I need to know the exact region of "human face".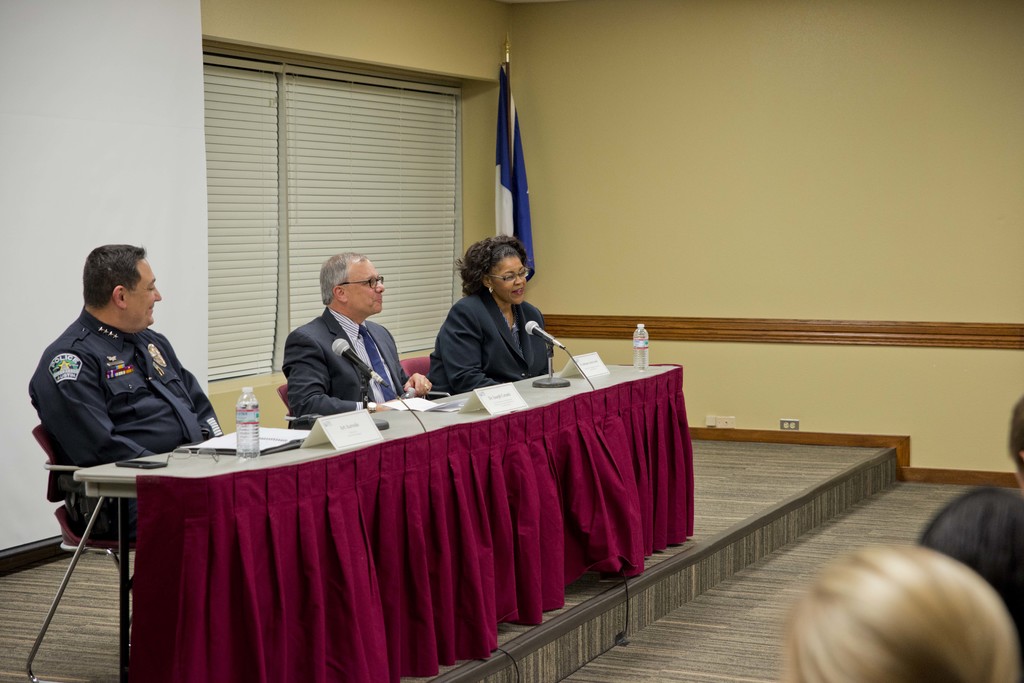
Region: [x1=493, y1=251, x2=524, y2=303].
